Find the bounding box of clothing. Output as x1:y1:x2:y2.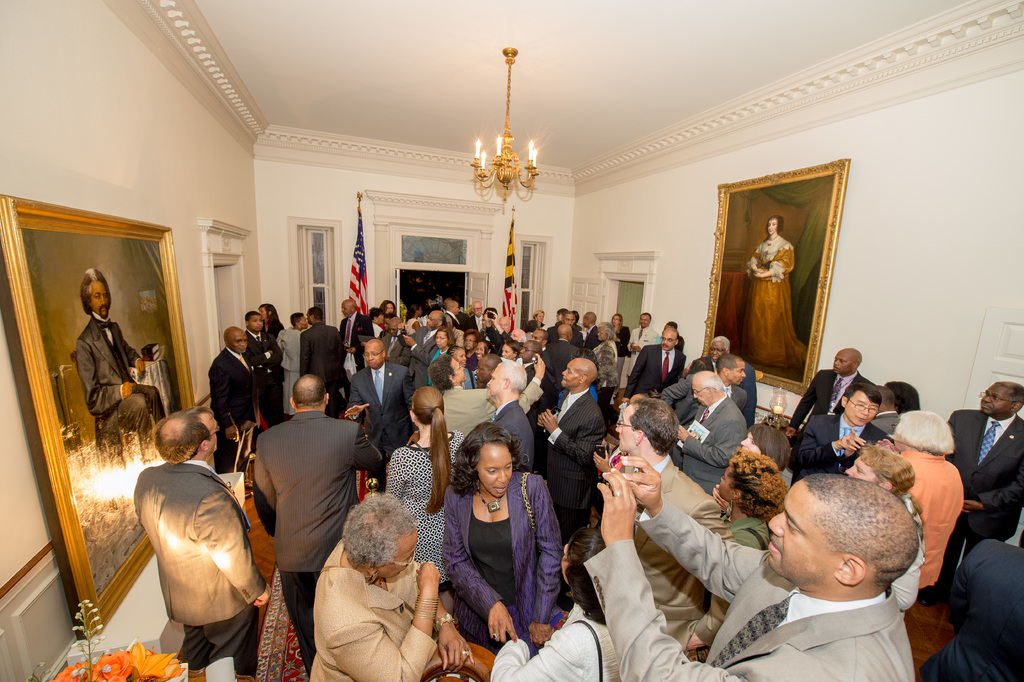
244:322:281:409.
